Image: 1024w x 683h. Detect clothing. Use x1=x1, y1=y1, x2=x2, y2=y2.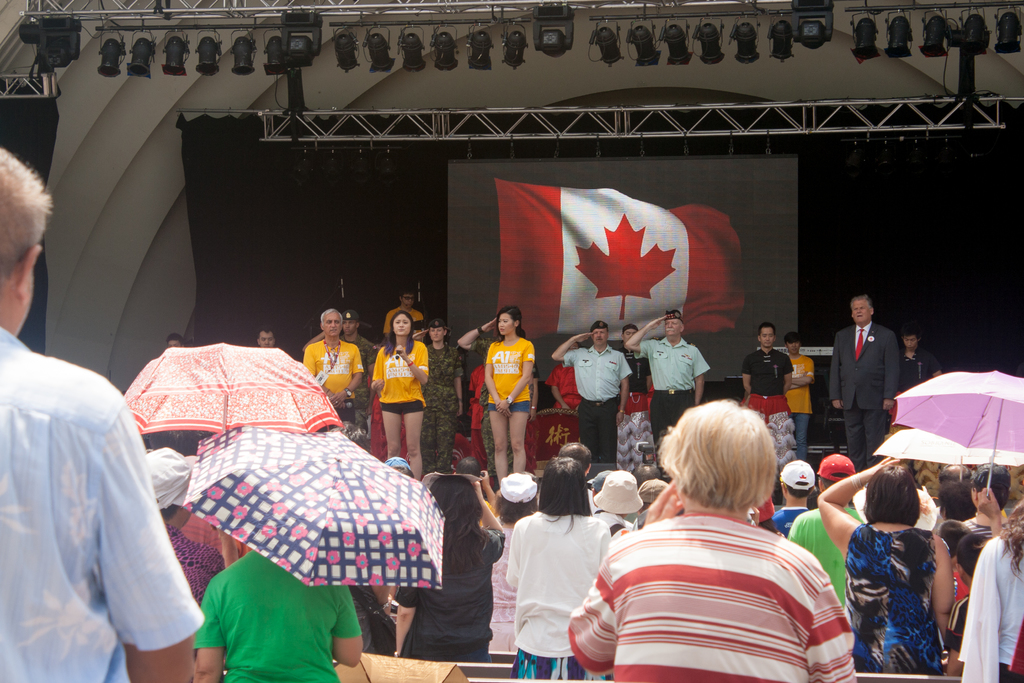
x1=966, y1=525, x2=1023, y2=682.
